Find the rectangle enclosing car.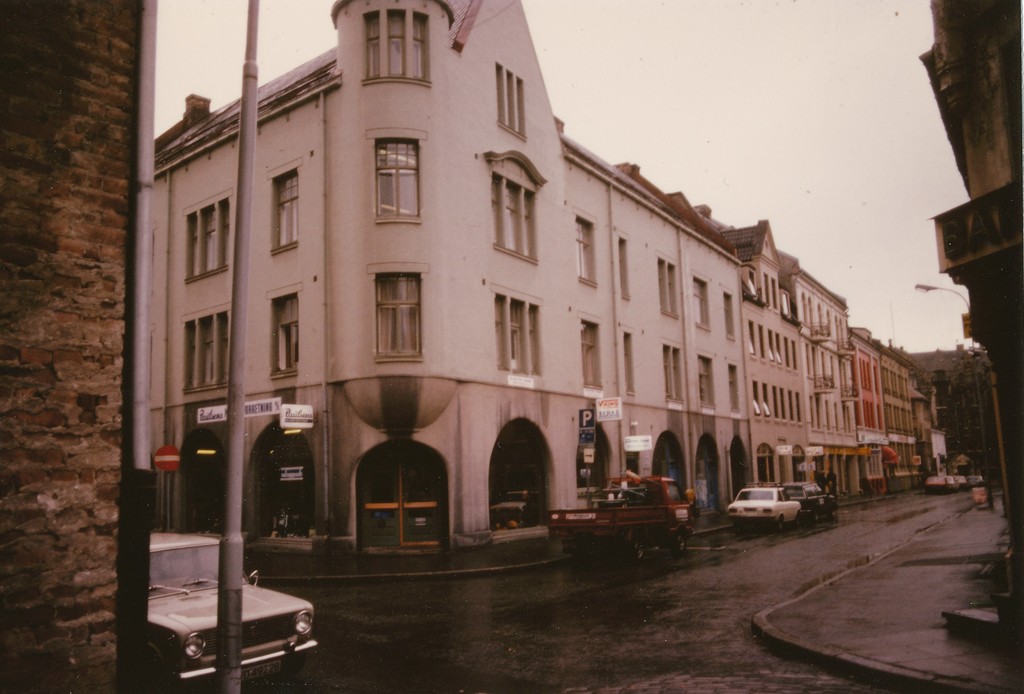
[726, 483, 803, 535].
